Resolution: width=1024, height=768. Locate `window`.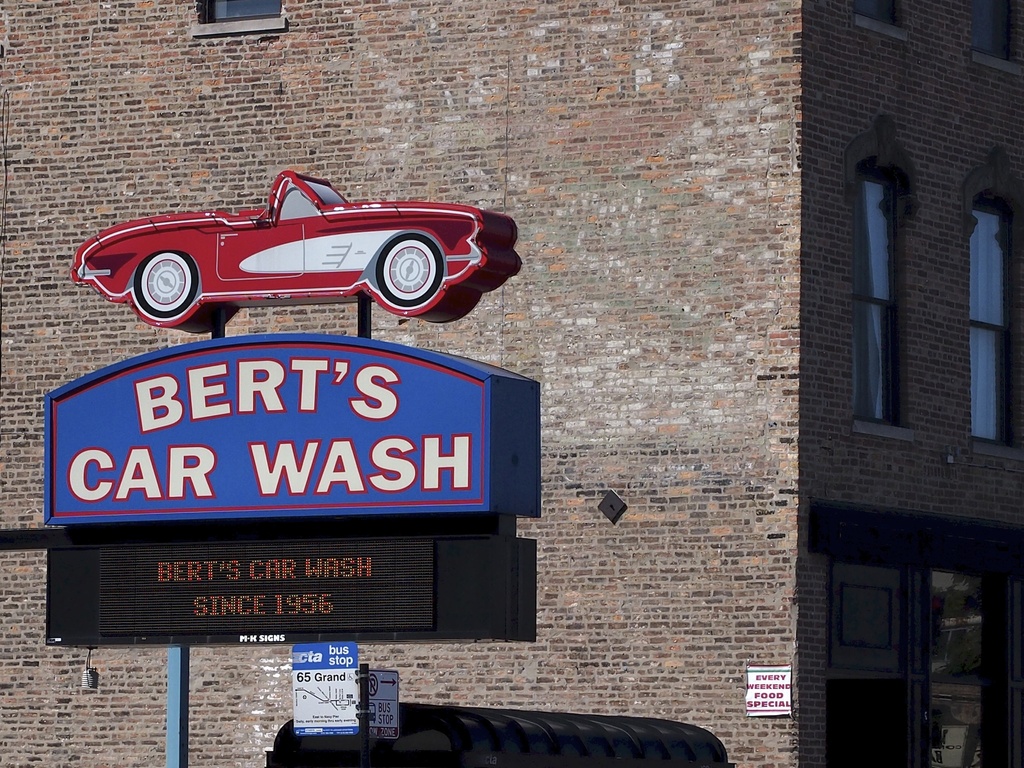
x1=972, y1=211, x2=1011, y2=441.
